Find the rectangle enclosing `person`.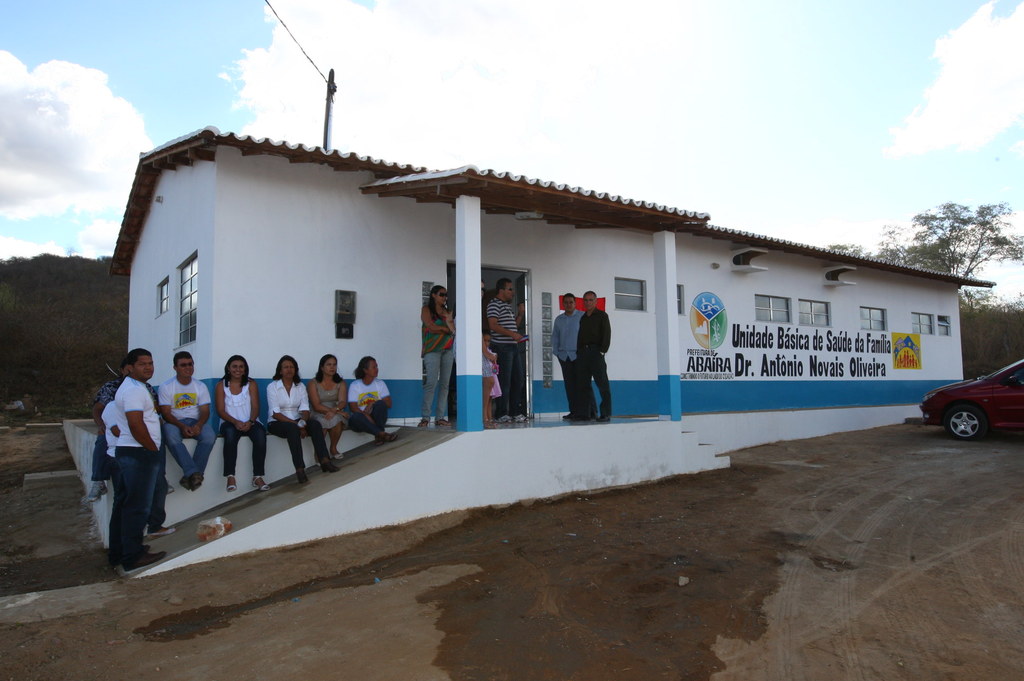
483,279,527,424.
